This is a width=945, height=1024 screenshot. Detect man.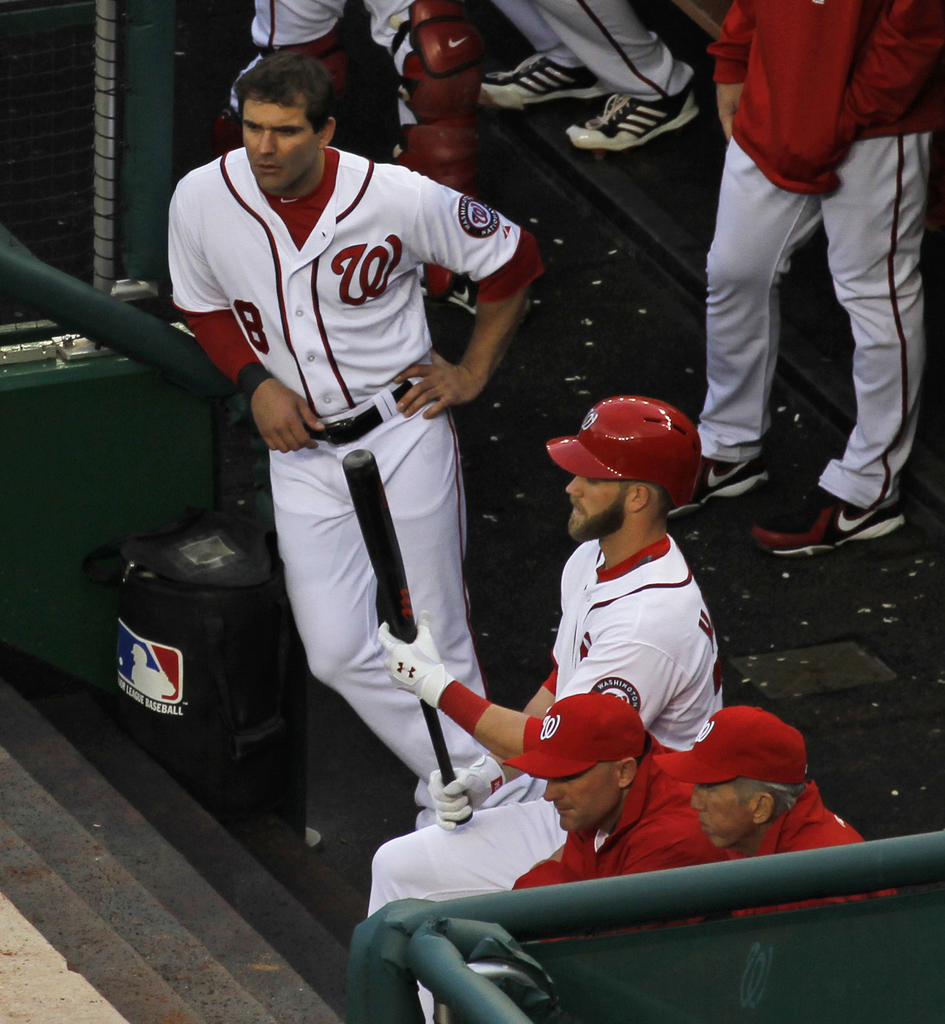
bbox=[189, 54, 527, 867].
